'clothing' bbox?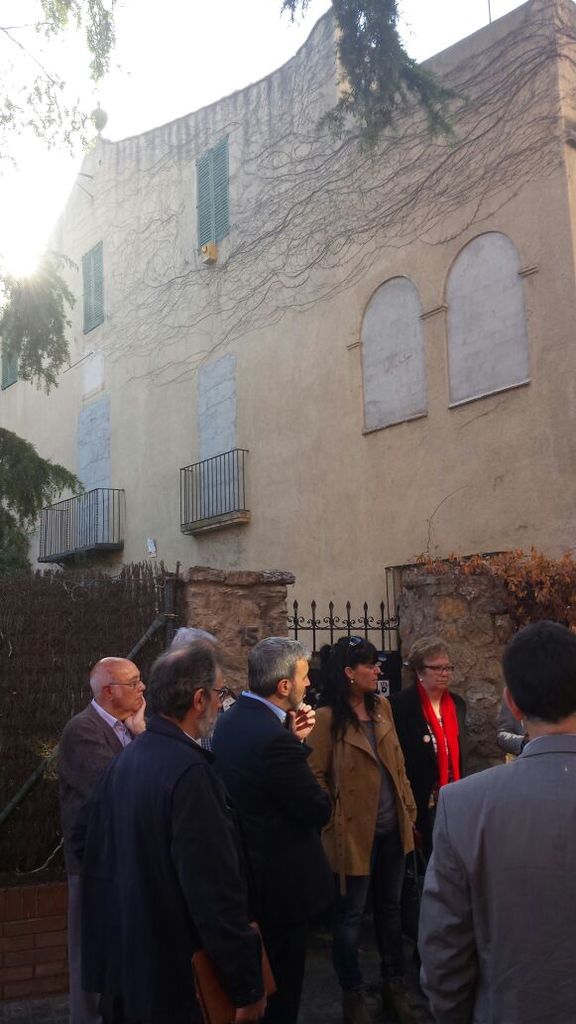
bbox=(334, 854, 422, 1015)
